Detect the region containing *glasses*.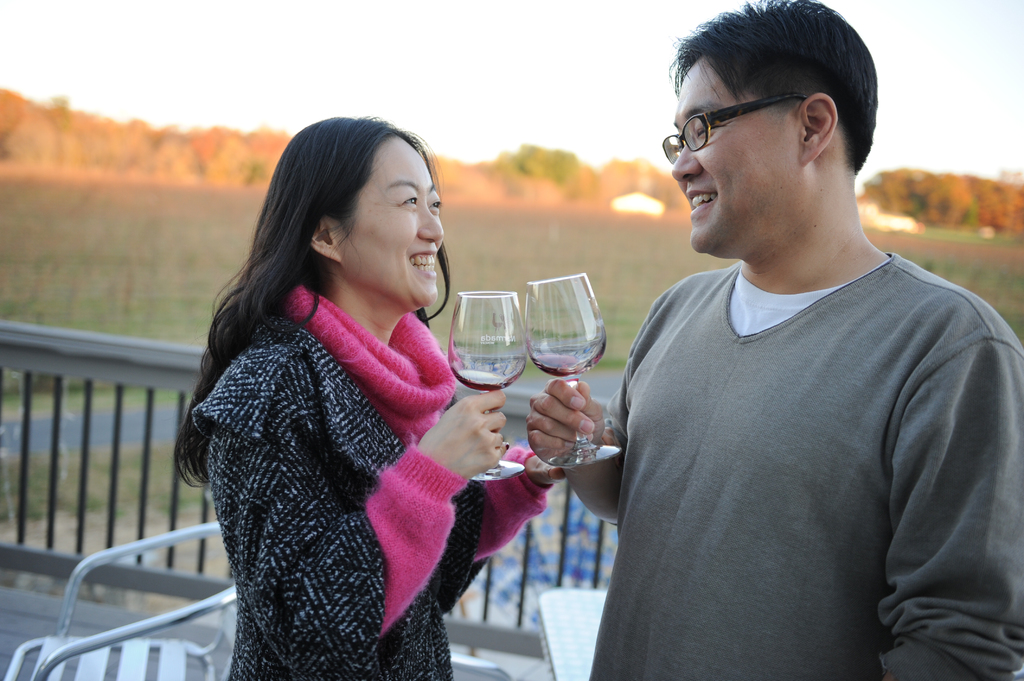
crop(661, 92, 810, 167).
